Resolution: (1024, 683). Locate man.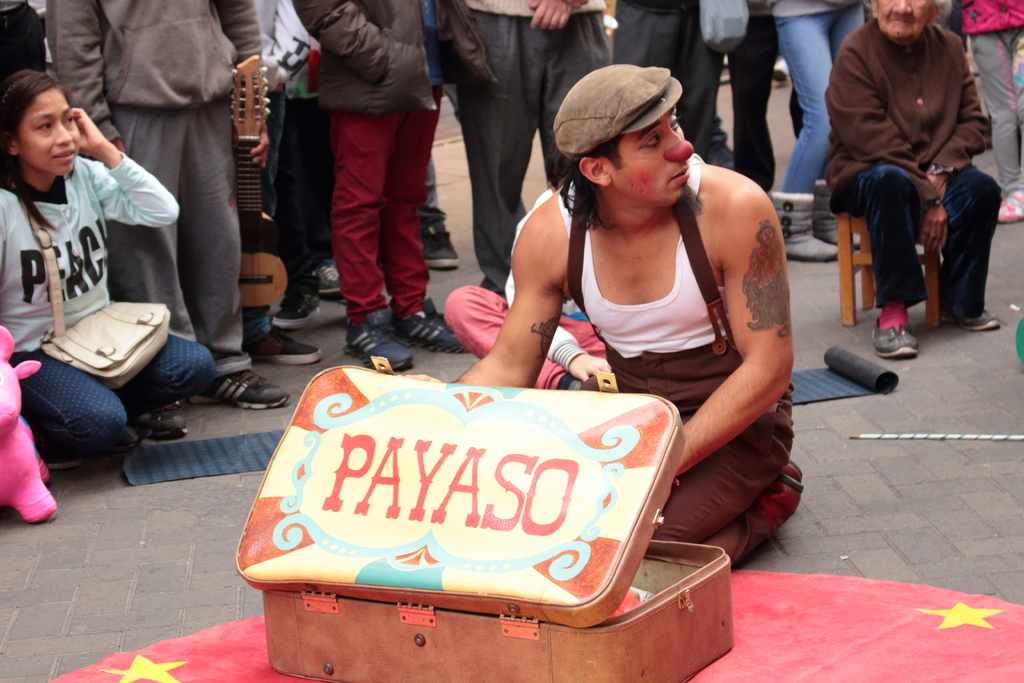
{"x1": 612, "y1": 0, "x2": 723, "y2": 159}.
